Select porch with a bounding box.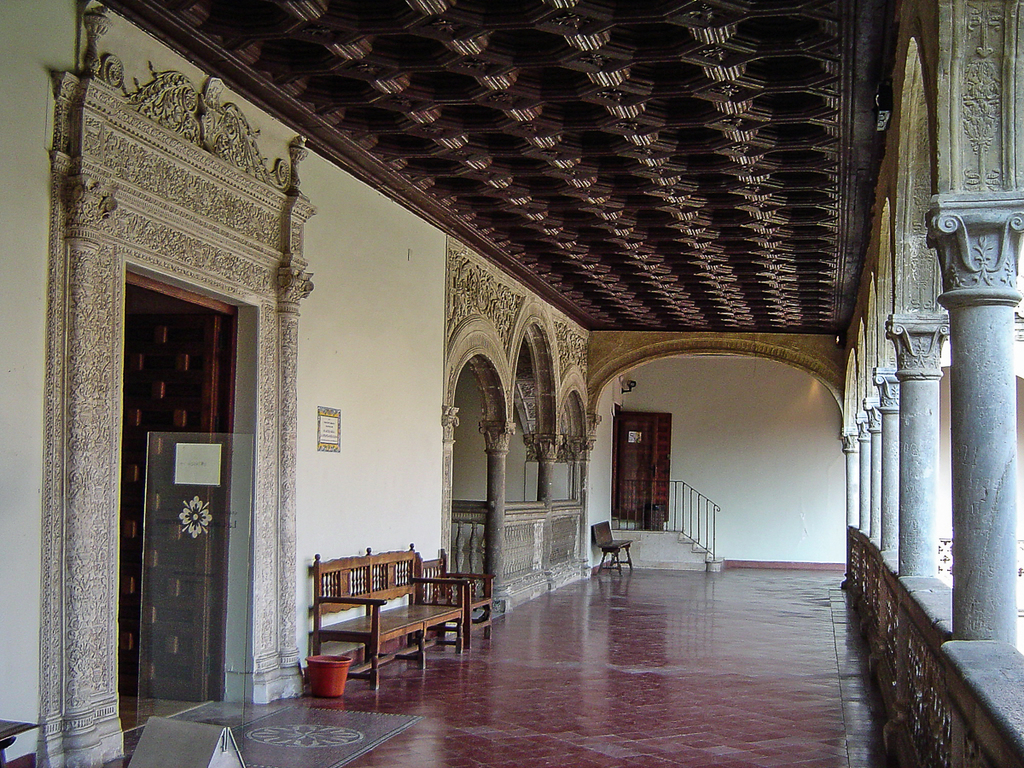
bbox=(0, 514, 1023, 767).
